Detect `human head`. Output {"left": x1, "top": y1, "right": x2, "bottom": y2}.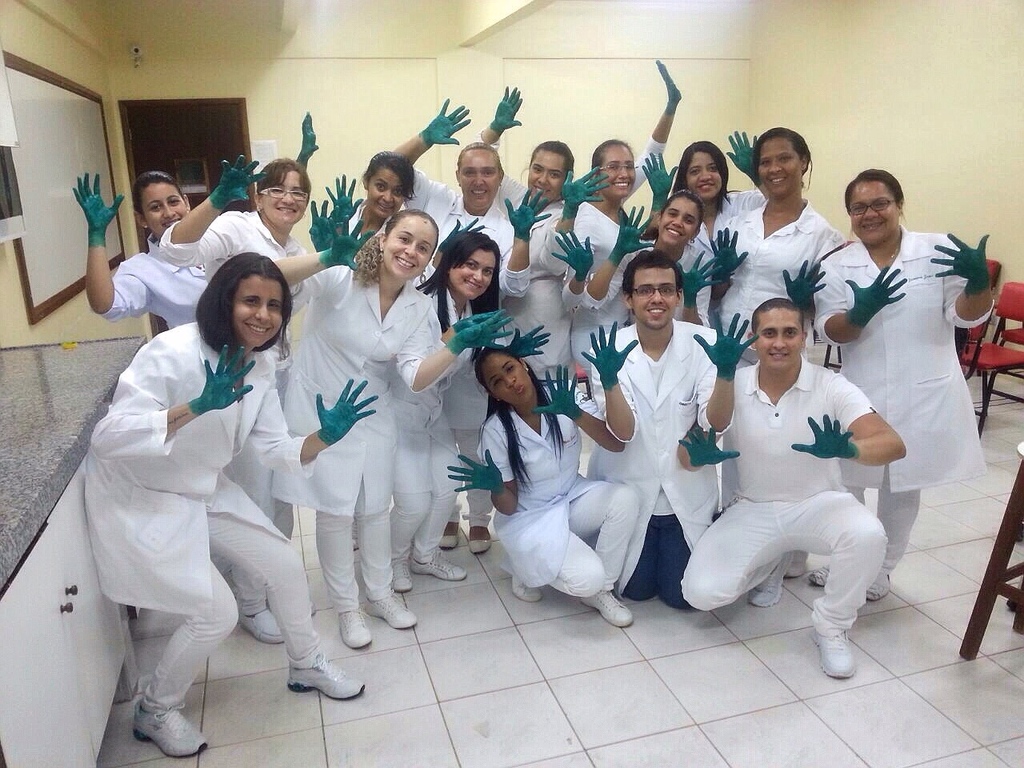
{"left": 454, "top": 143, "right": 505, "bottom": 211}.
